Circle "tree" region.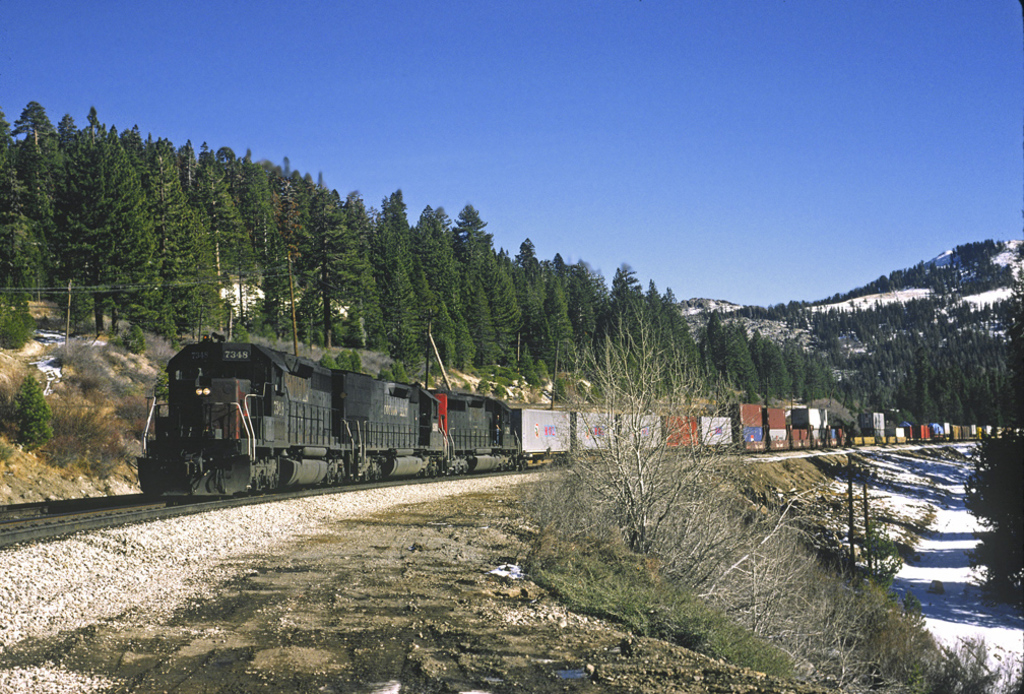
Region: detection(539, 305, 845, 611).
